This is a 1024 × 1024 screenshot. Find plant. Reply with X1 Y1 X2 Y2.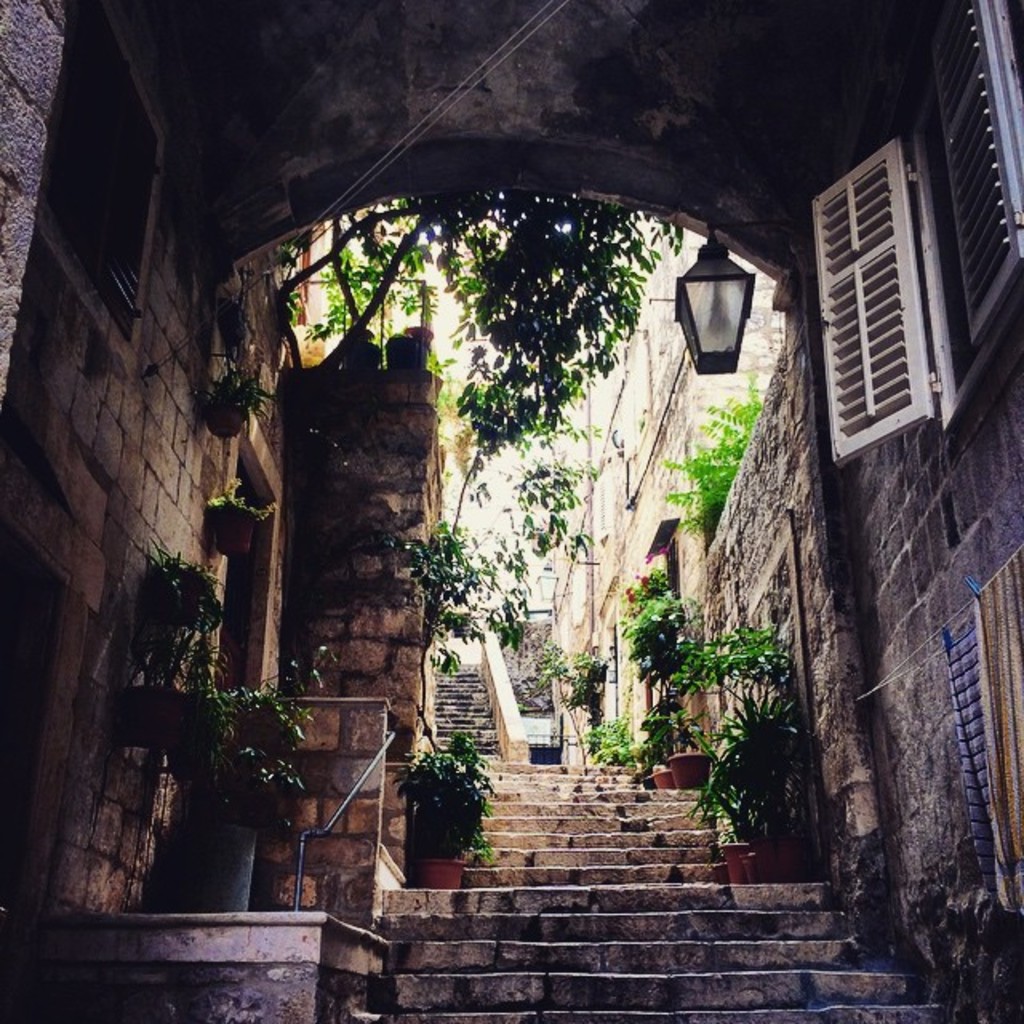
147 544 331 834.
